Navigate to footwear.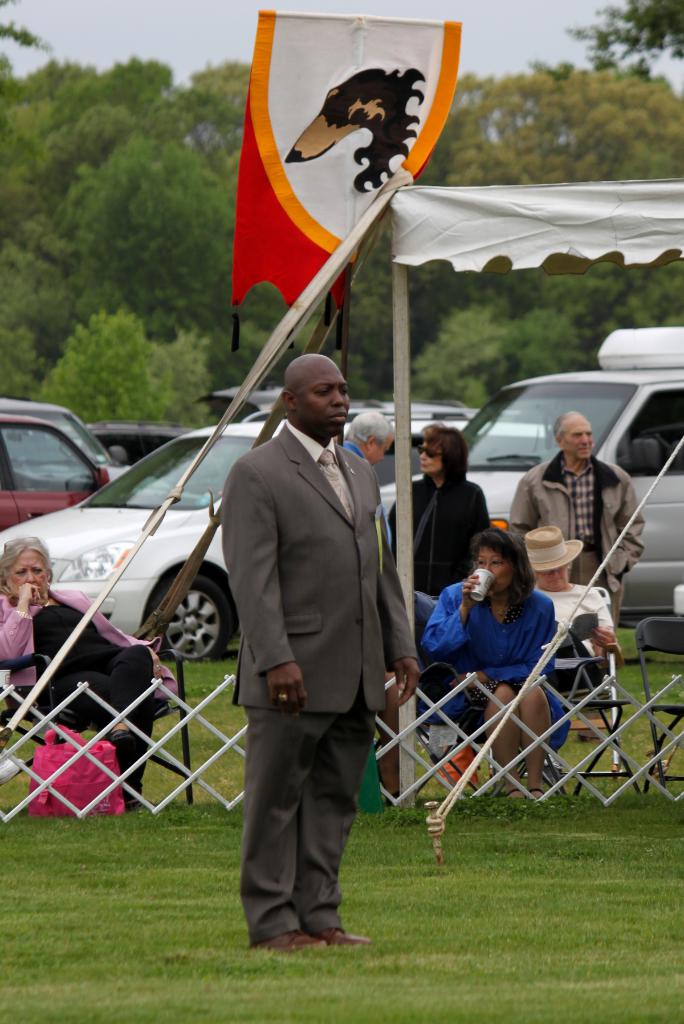
Navigation target: [x1=111, y1=729, x2=134, y2=739].
